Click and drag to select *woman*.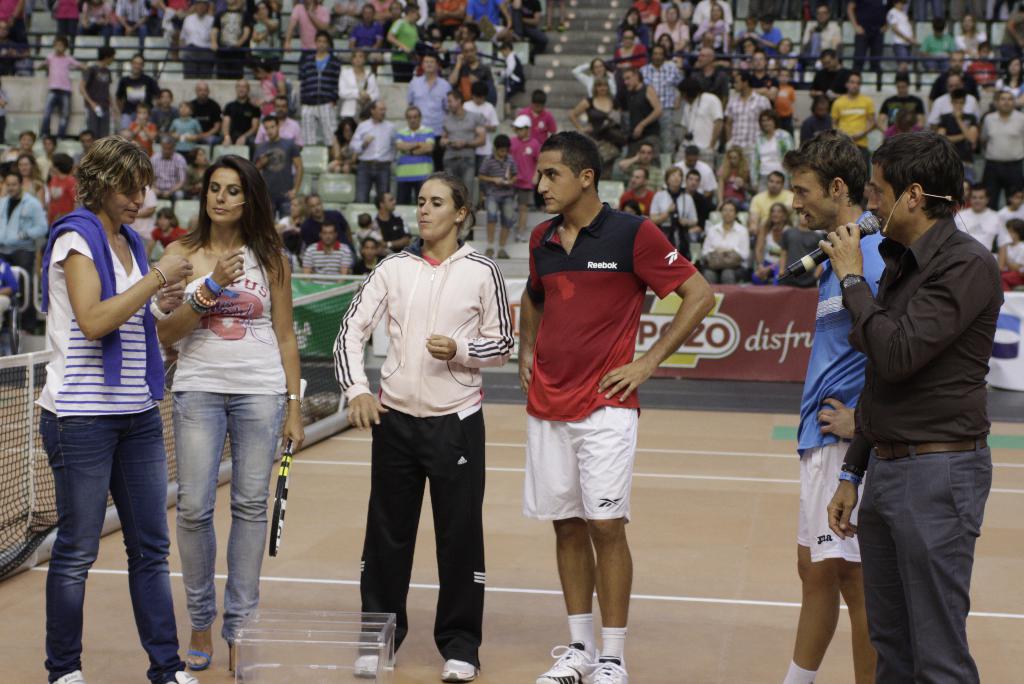
Selection: [248,1,280,63].
